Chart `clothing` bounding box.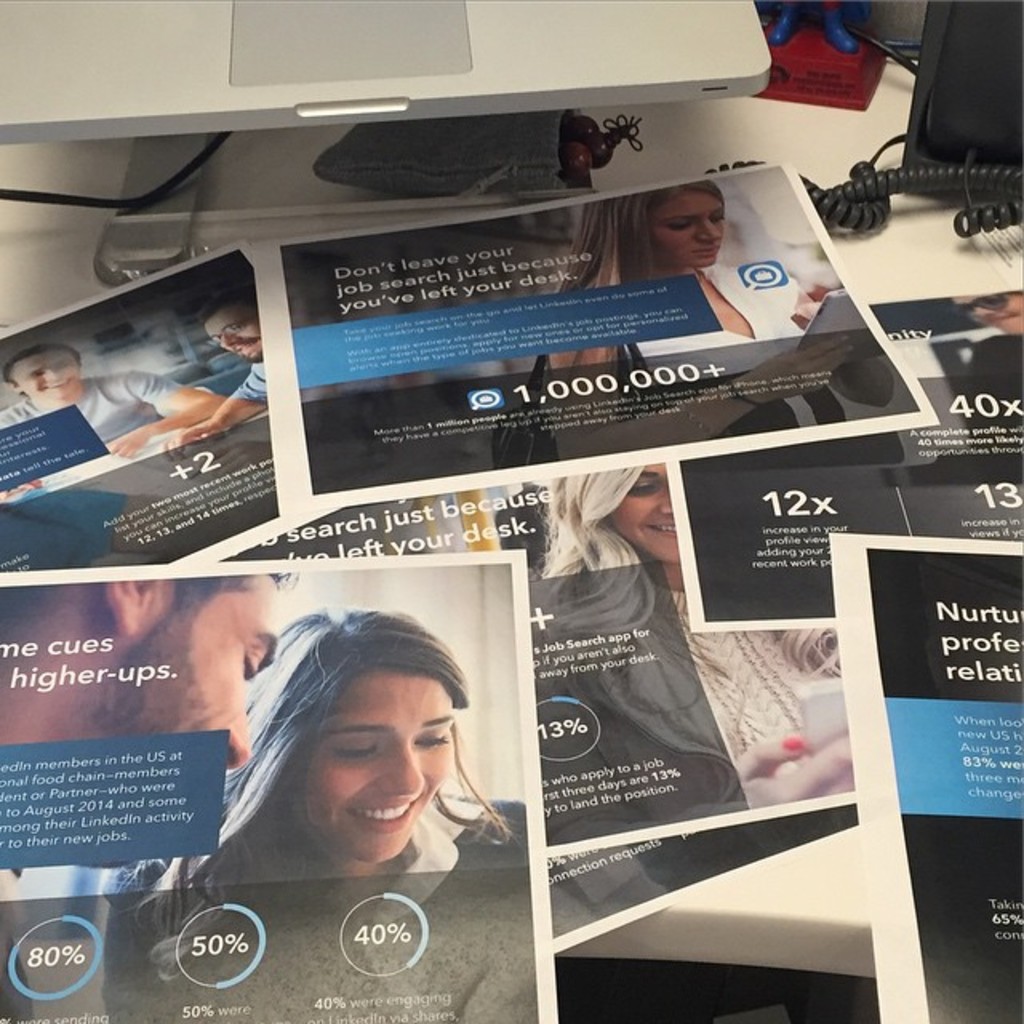
Charted: rect(0, 378, 195, 459).
